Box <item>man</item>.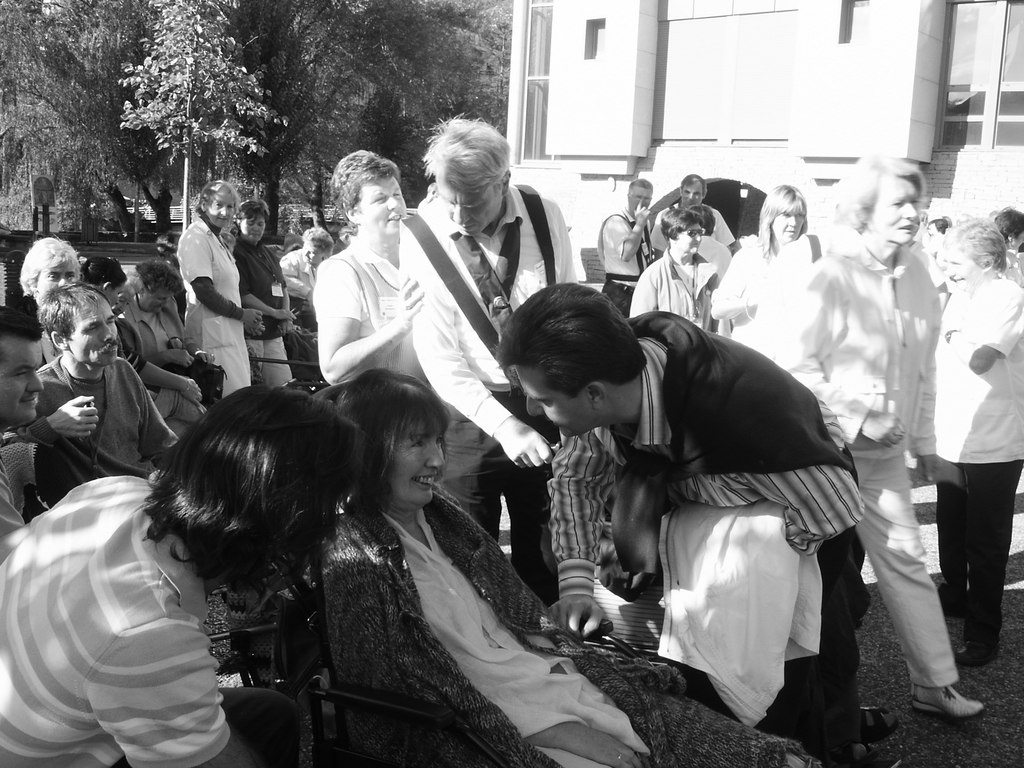
[left=492, top=272, right=879, bottom=754].
